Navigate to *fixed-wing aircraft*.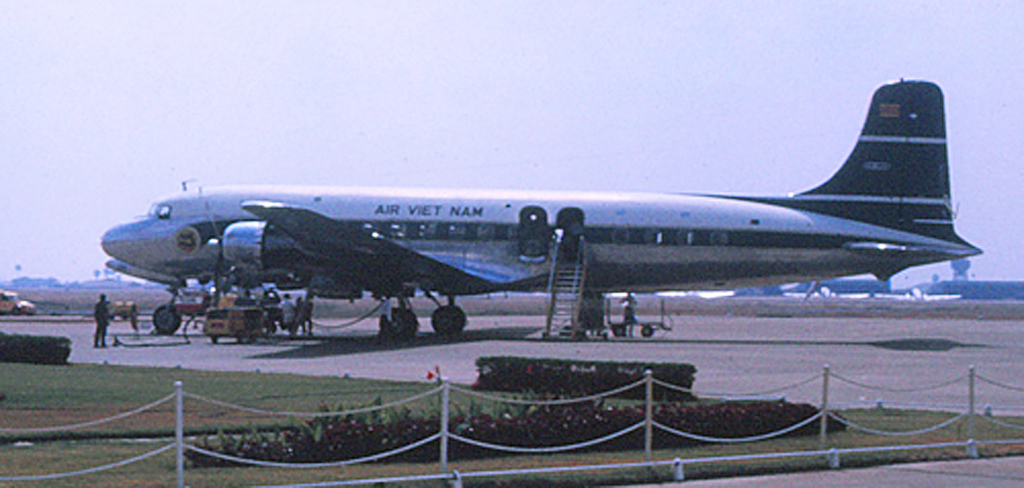
Navigation target: (95,69,976,346).
